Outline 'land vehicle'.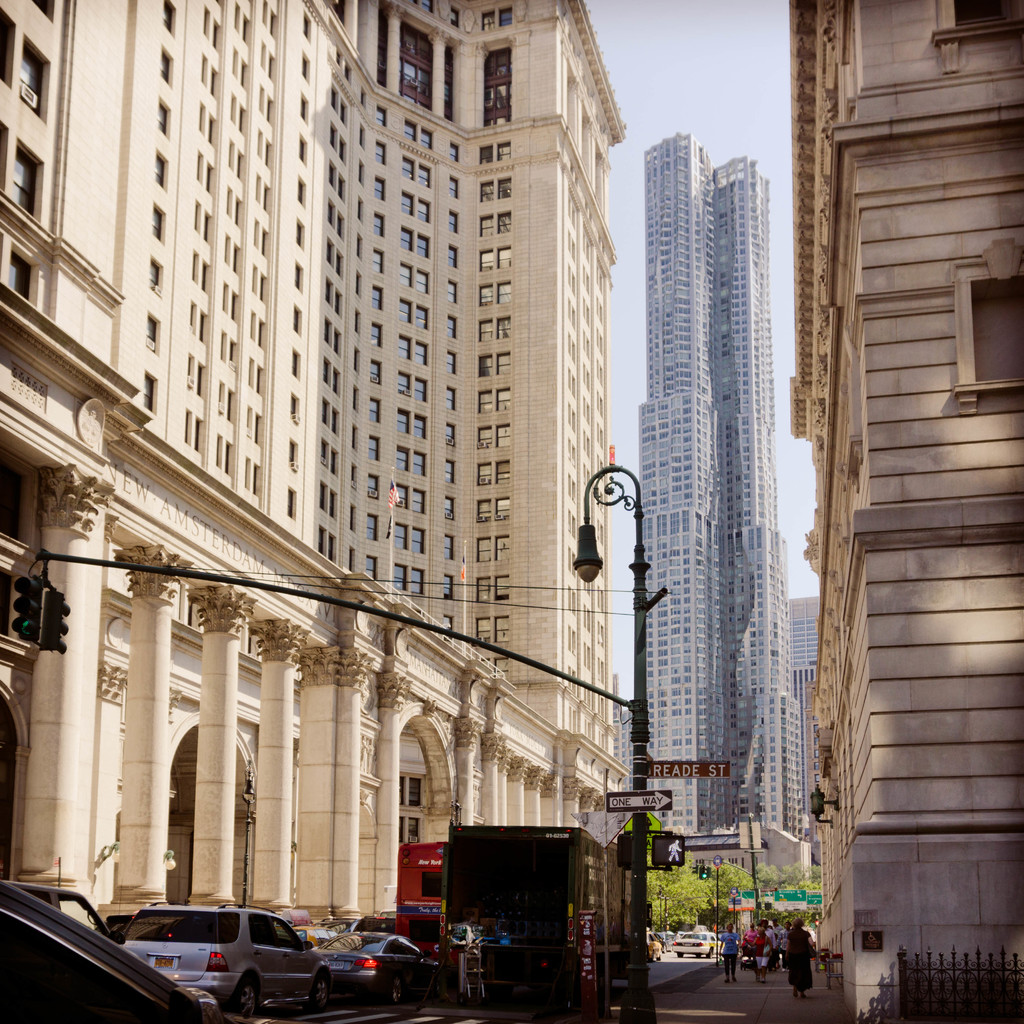
Outline: box(401, 836, 442, 974).
